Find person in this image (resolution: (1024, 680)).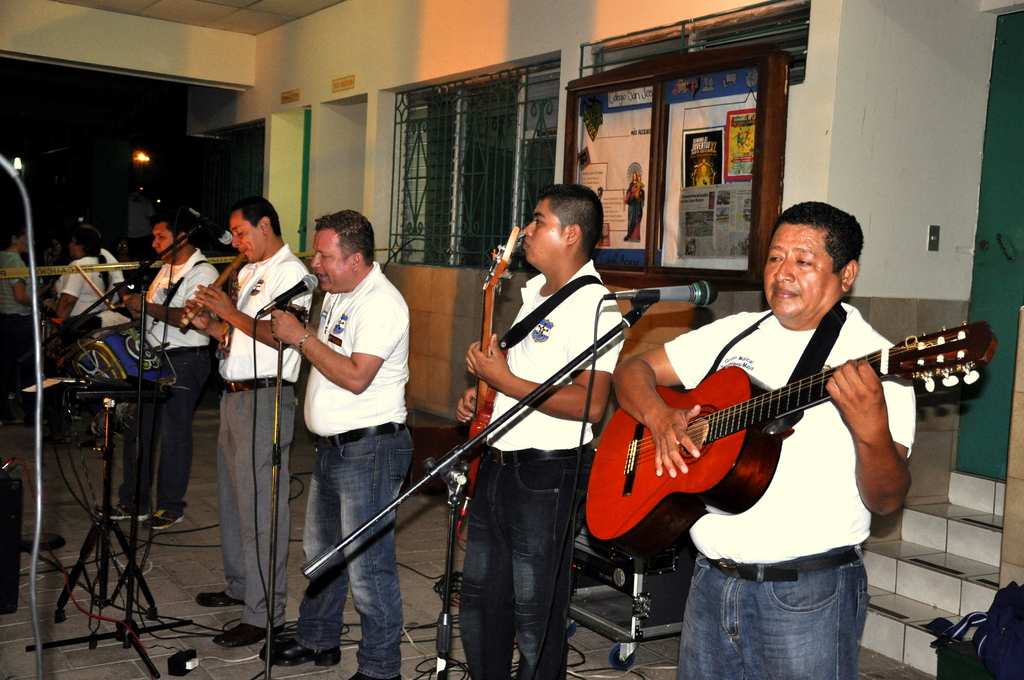
bbox(173, 201, 316, 652).
